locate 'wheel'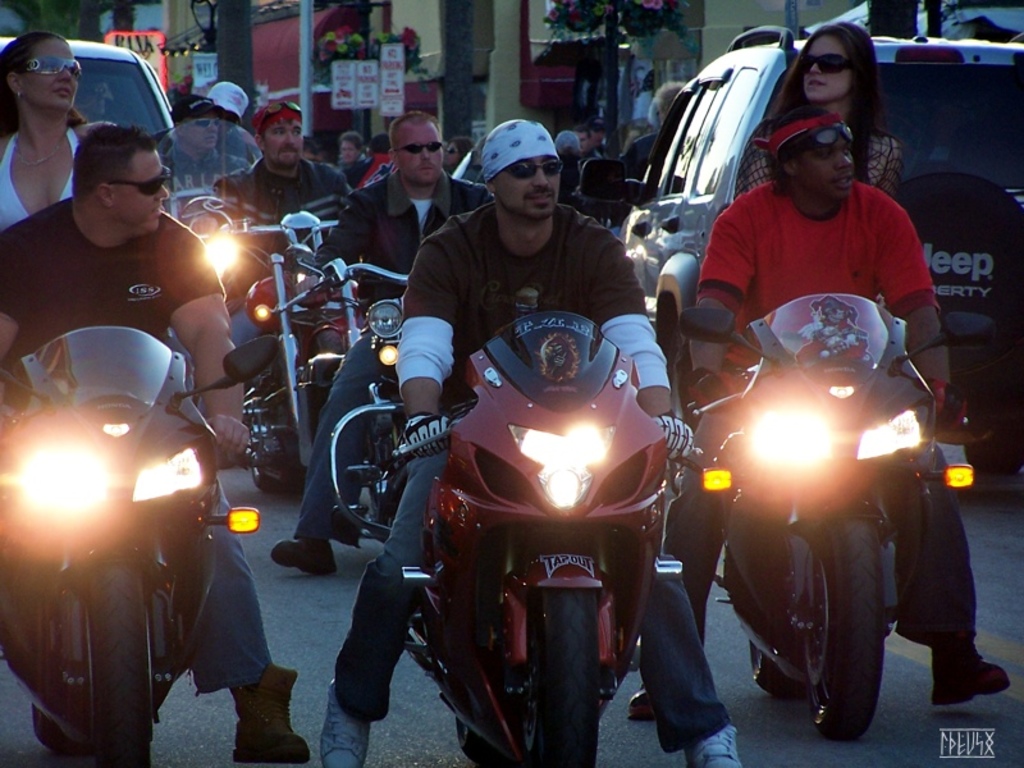
<bbox>767, 489, 886, 736</bbox>
